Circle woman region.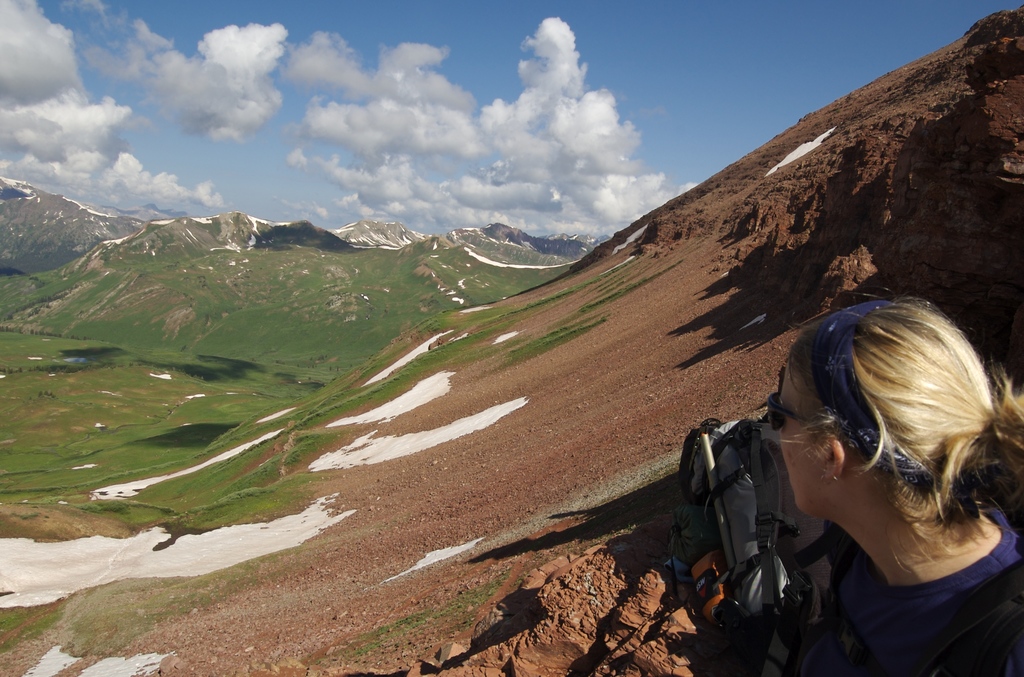
Region: detection(697, 272, 1023, 676).
